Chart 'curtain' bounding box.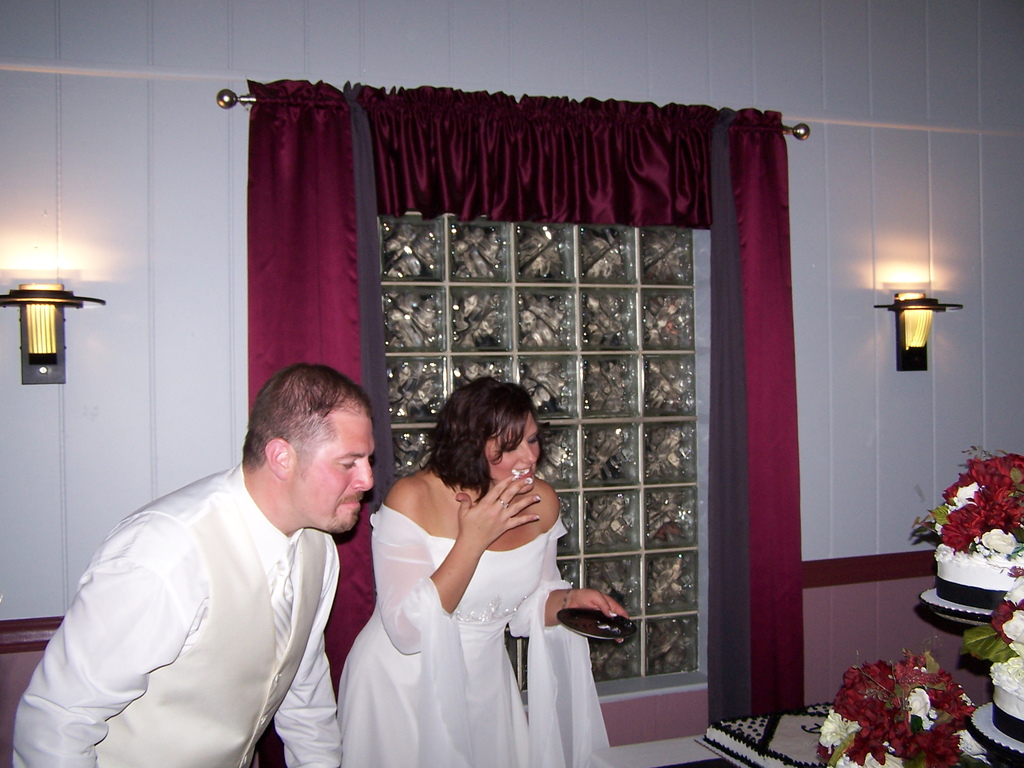
Charted: (179,65,812,730).
